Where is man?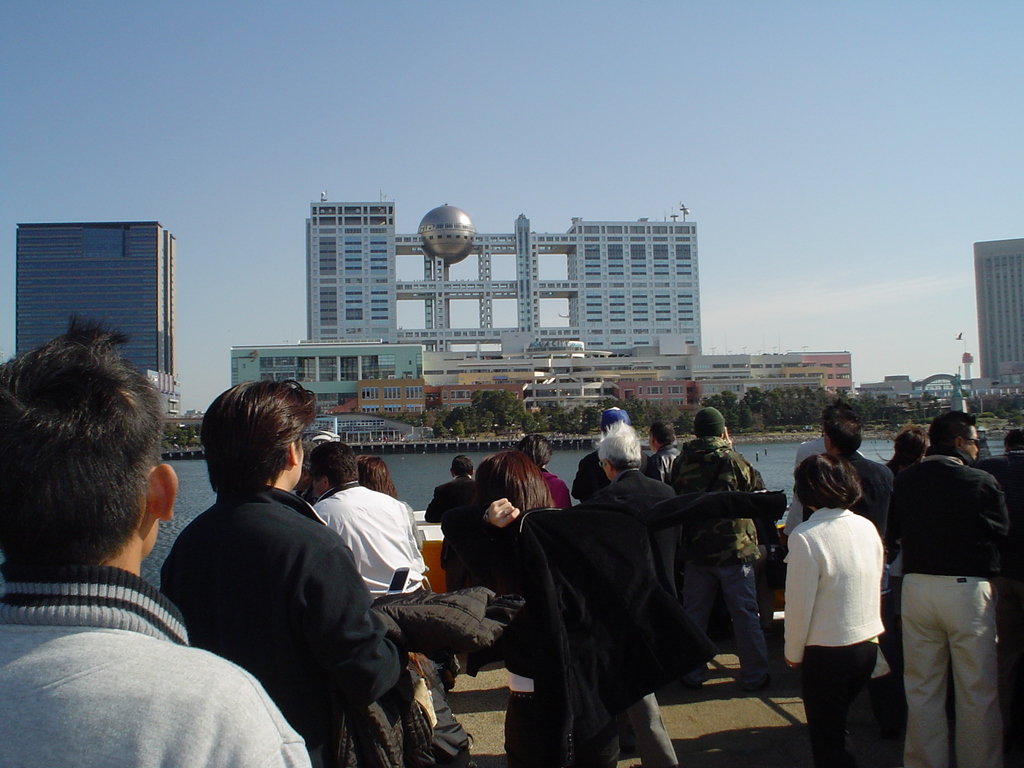
812,417,892,533.
